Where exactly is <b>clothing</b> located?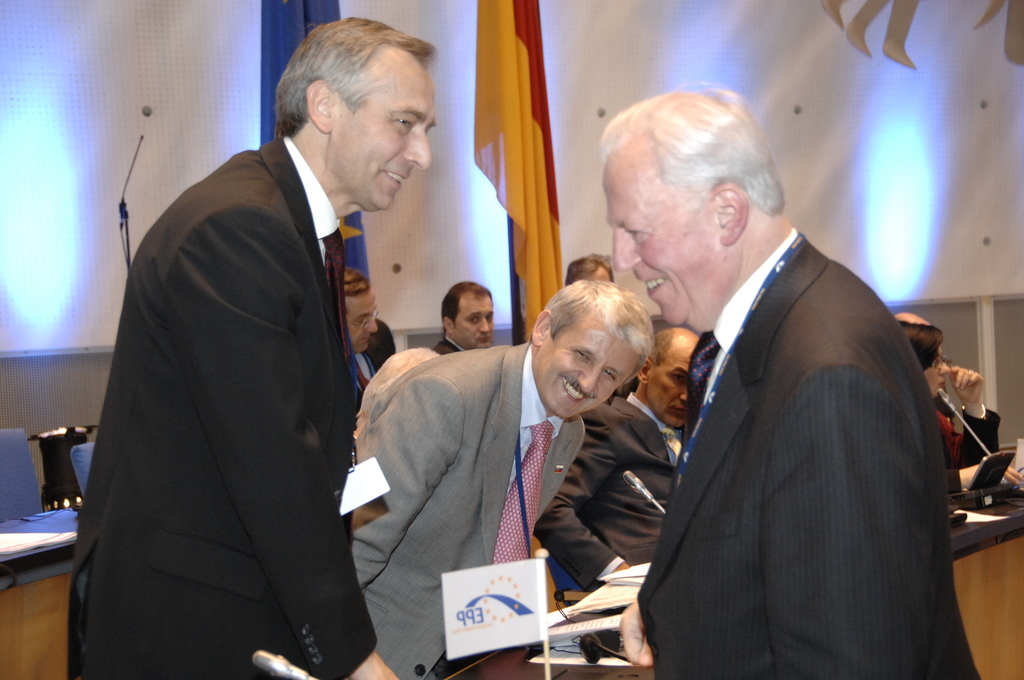
Its bounding box is region(635, 220, 980, 679).
